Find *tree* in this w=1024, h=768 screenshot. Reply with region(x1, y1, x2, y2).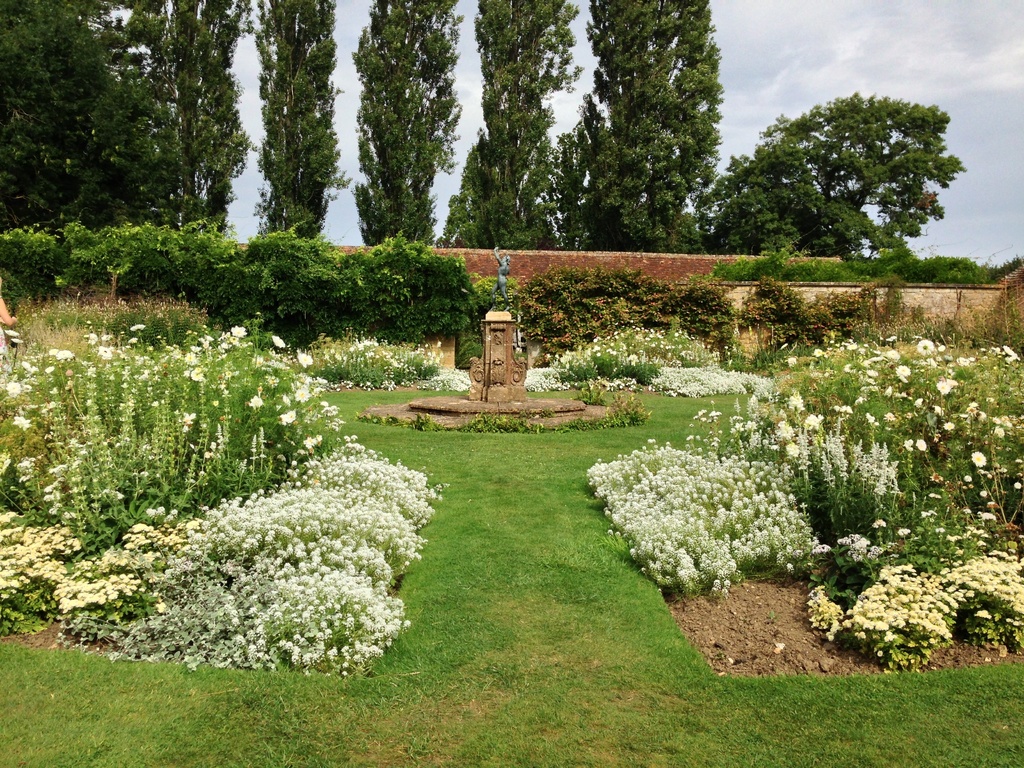
region(728, 74, 971, 276).
